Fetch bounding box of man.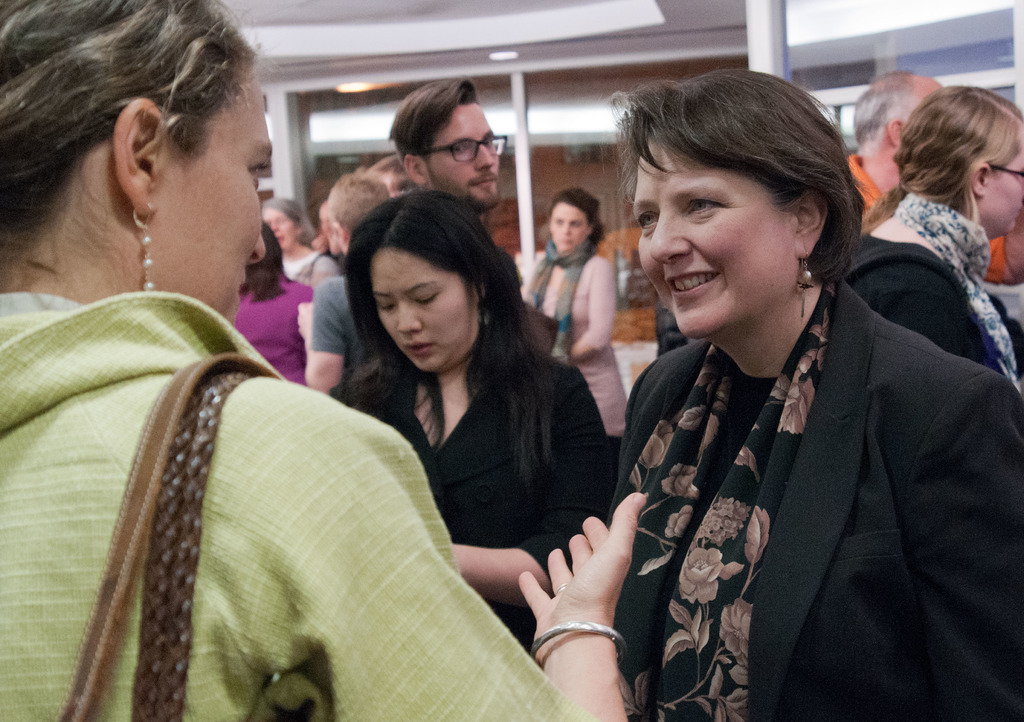
Bbox: BBox(841, 65, 947, 227).
